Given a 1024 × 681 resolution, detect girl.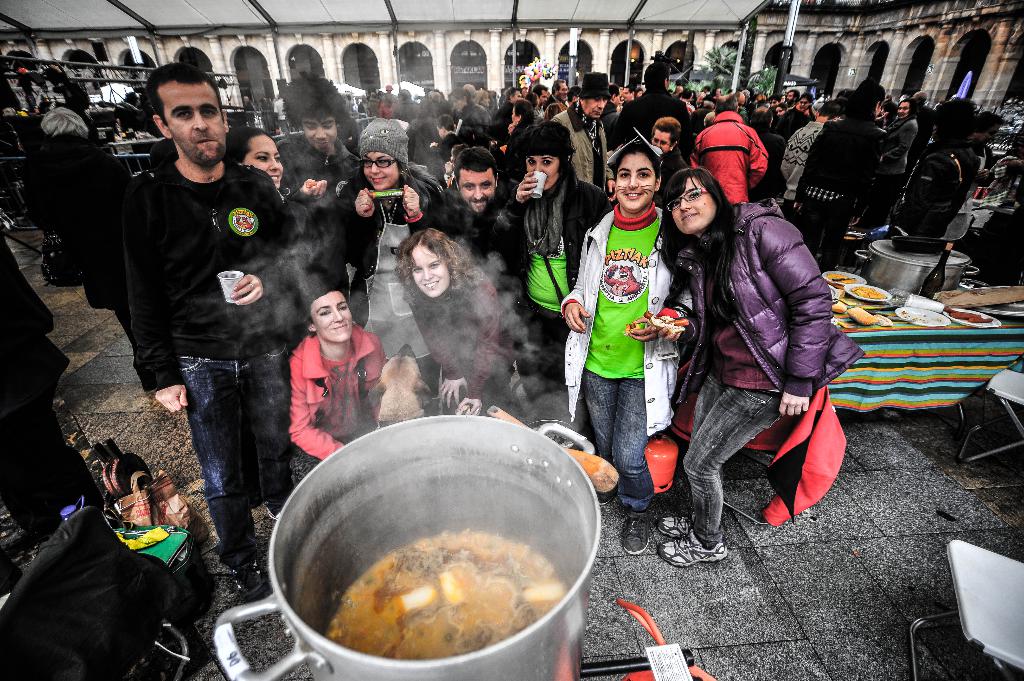
{"left": 235, "top": 125, "right": 292, "bottom": 202}.
